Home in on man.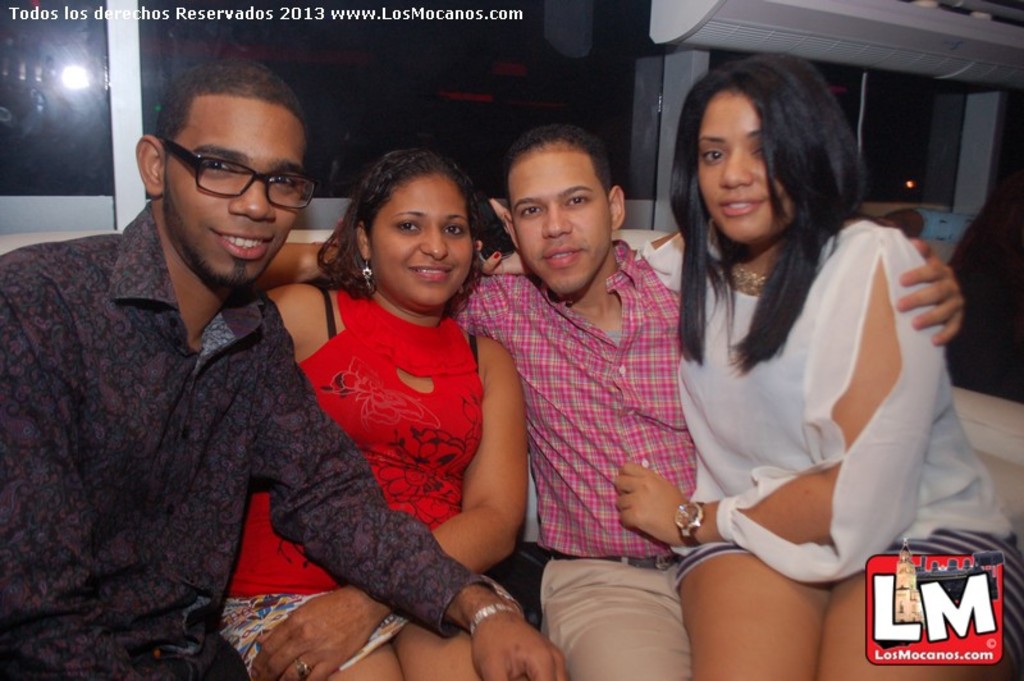
Homed in at 5/55/573/680.
